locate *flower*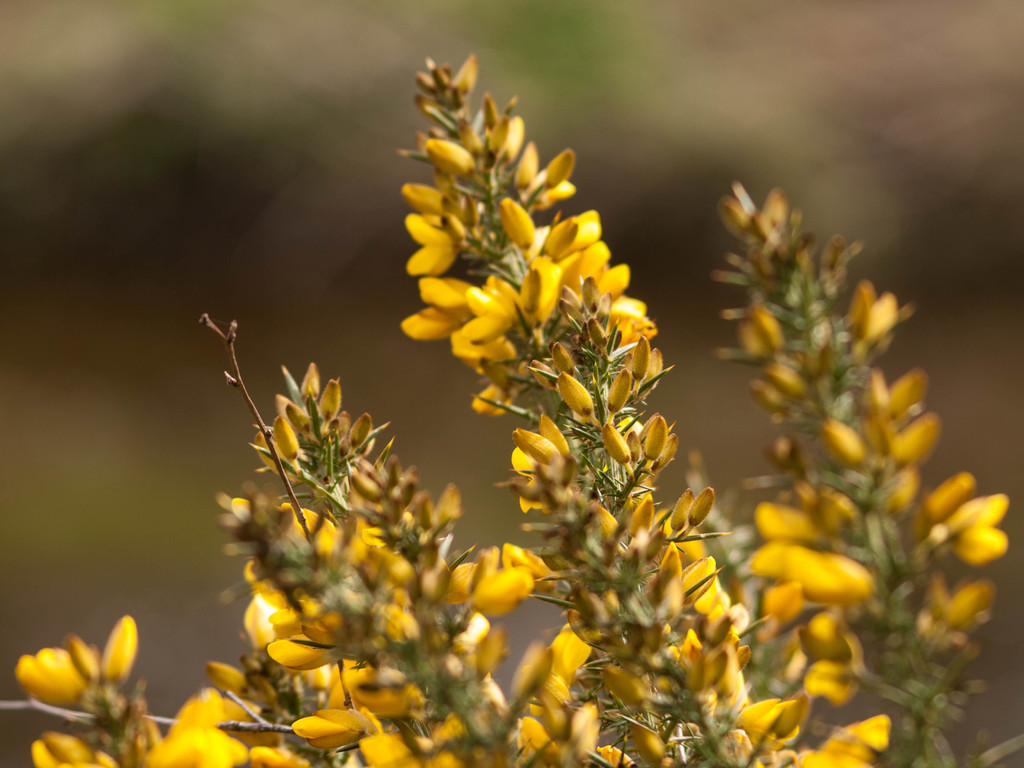
detection(458, 314, 504, 339)
